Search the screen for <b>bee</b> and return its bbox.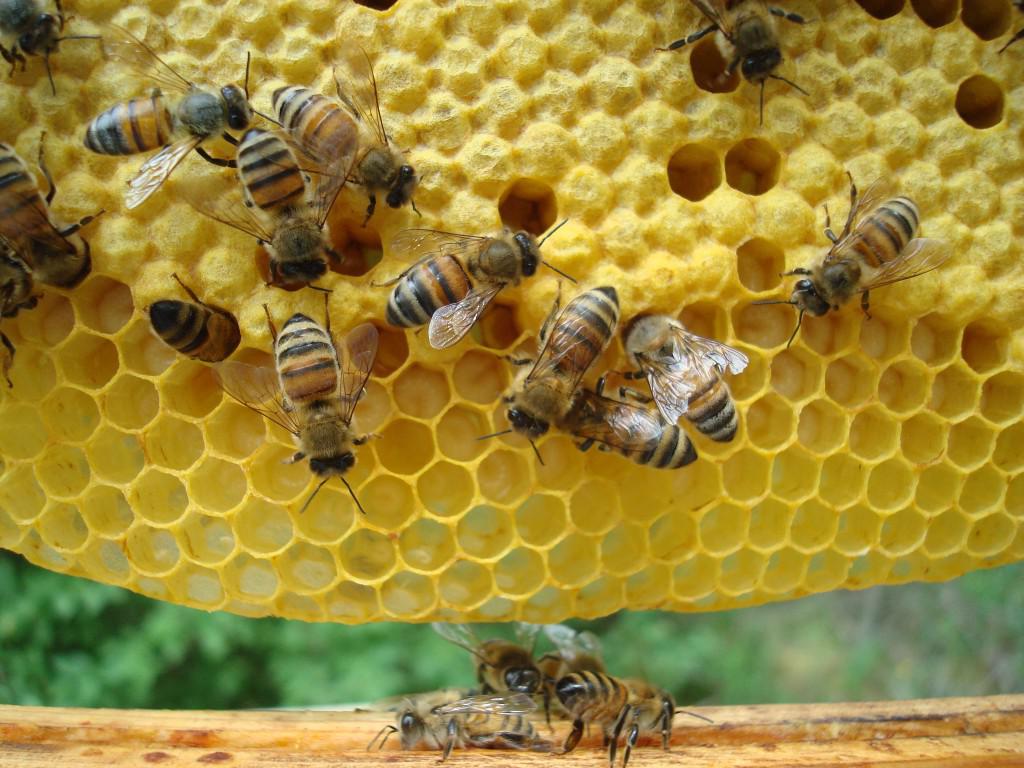
Found: bbox=(997, 0, 1023, 60).
